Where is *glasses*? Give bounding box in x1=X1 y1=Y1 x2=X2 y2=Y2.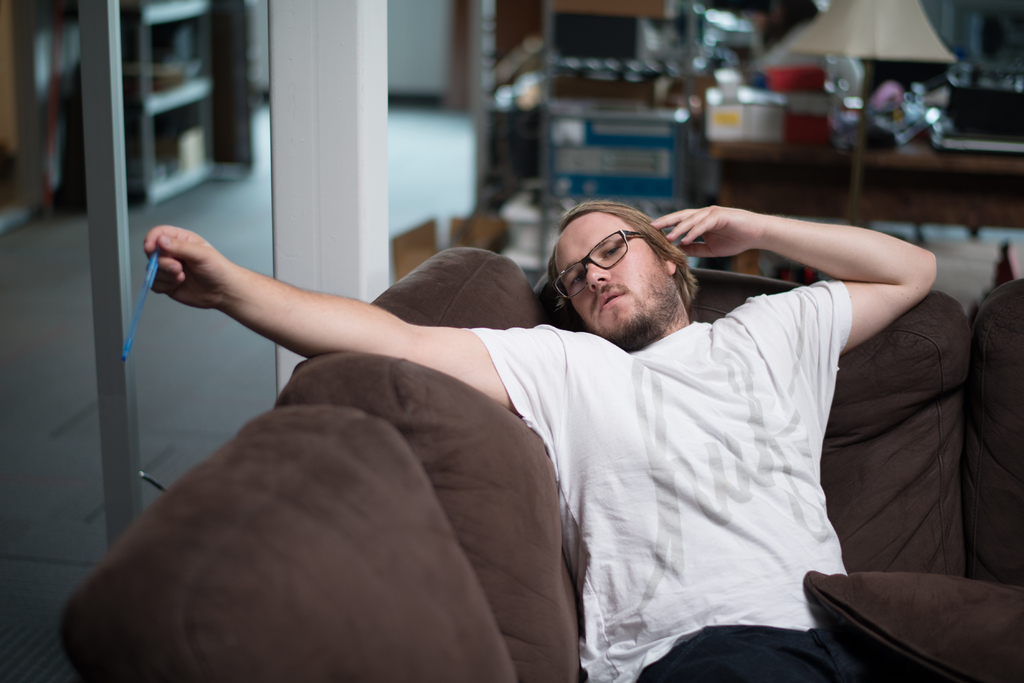
x1=552 y1=236 x2=653 y2=295.
